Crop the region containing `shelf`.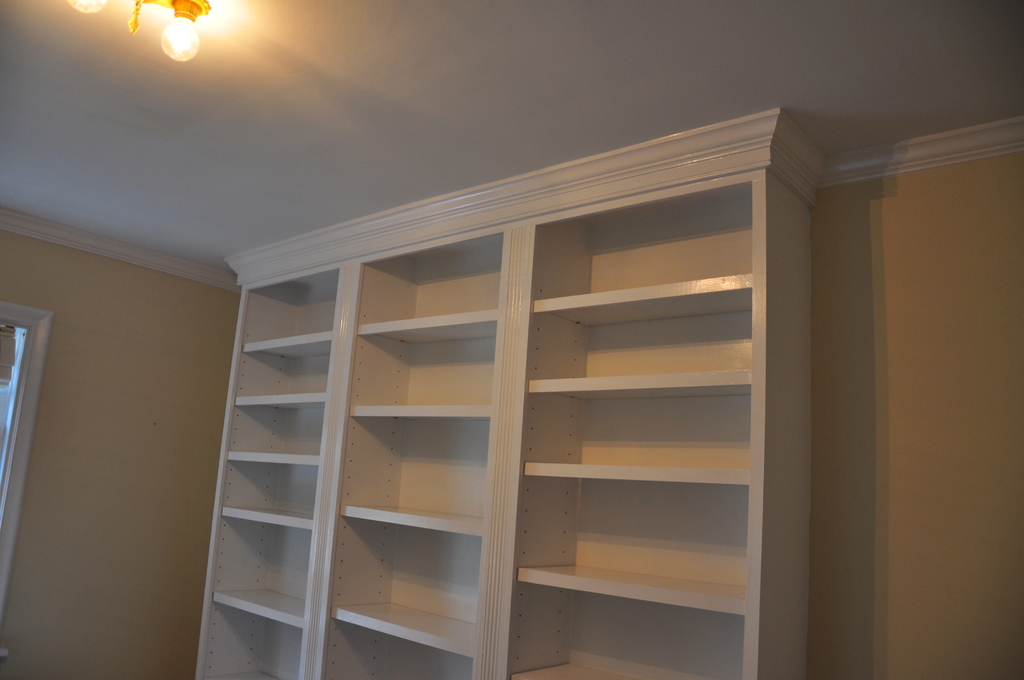
Crop region: [x1=190, y1=108, x2=833, y2=679].
